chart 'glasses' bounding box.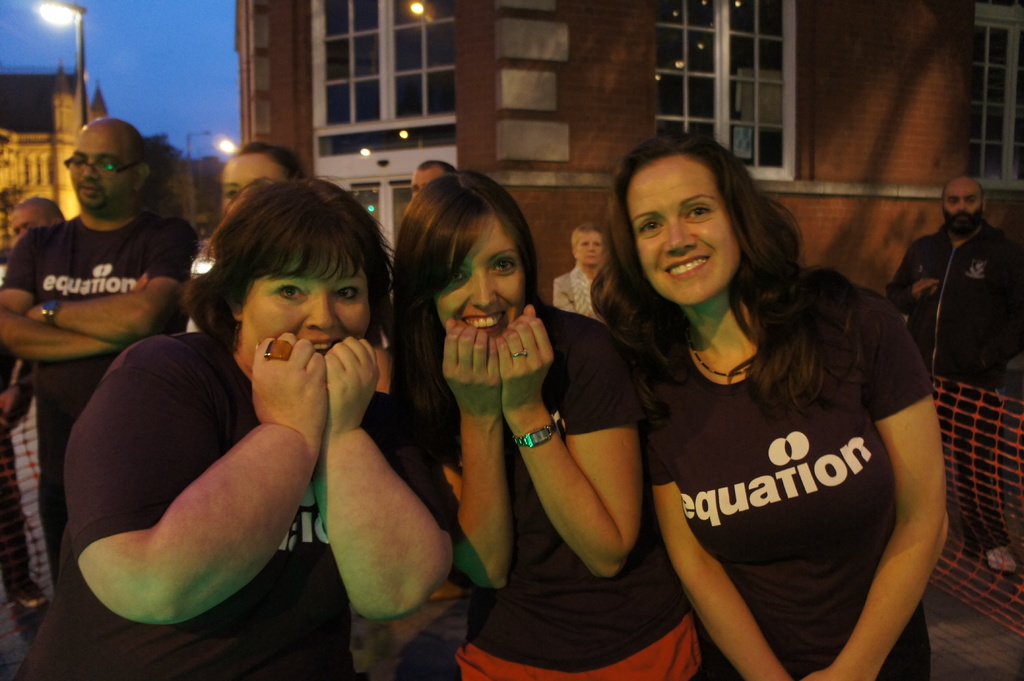
Charted: BBox(64, 156, 135, 178).
